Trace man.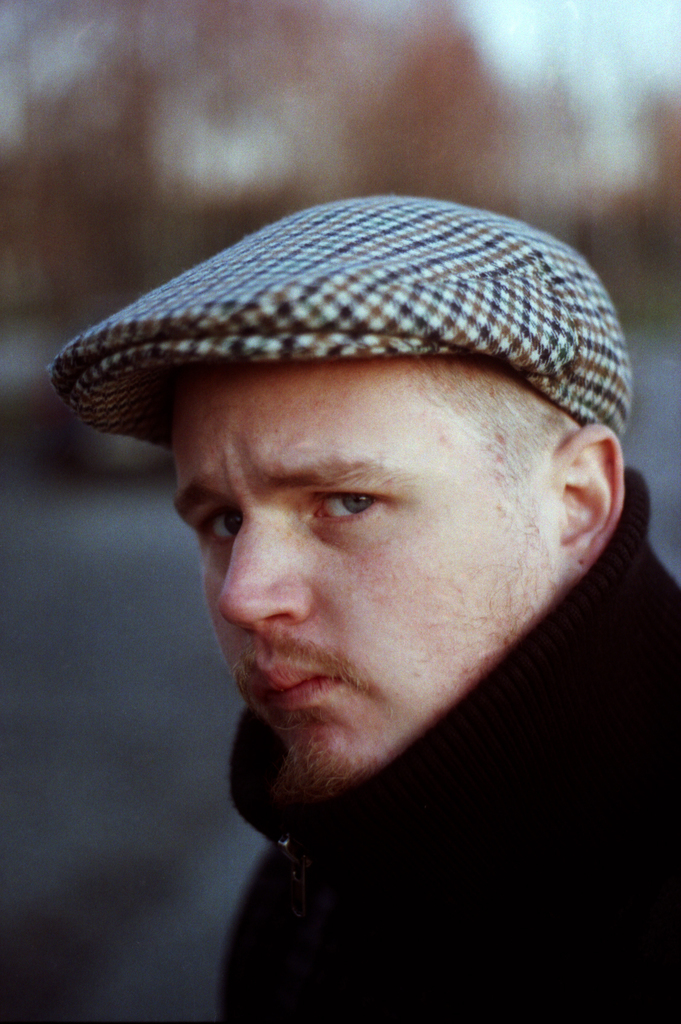
Traced to {"left": 15, "top": 200, "right": 680, "bottom": 993}.
